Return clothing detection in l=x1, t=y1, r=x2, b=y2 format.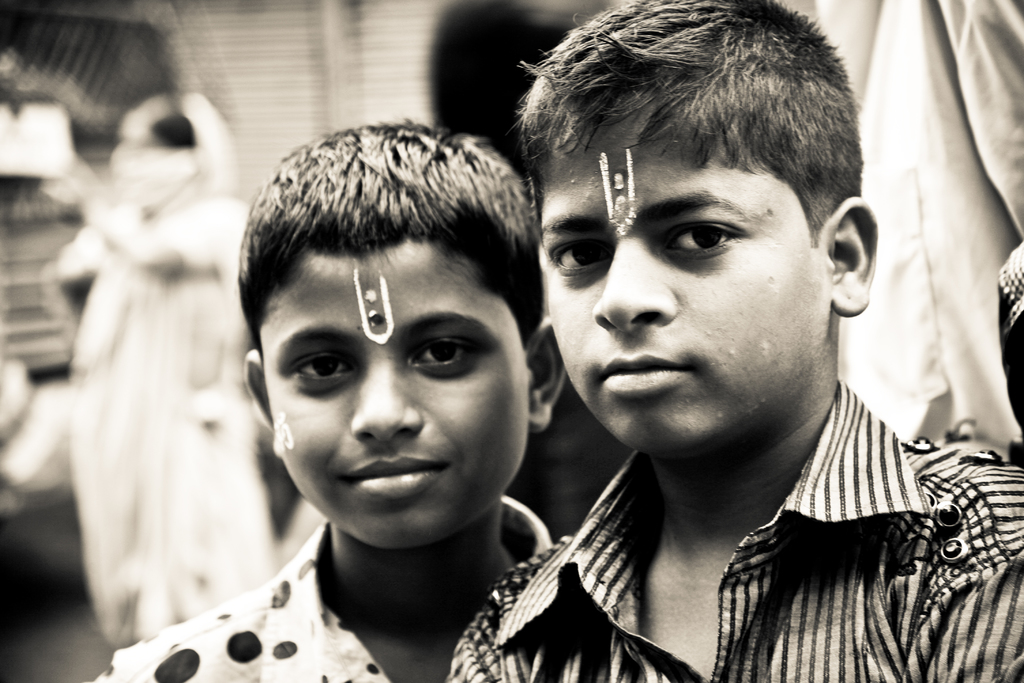
l=822, t=0, r=1023, b=447.
